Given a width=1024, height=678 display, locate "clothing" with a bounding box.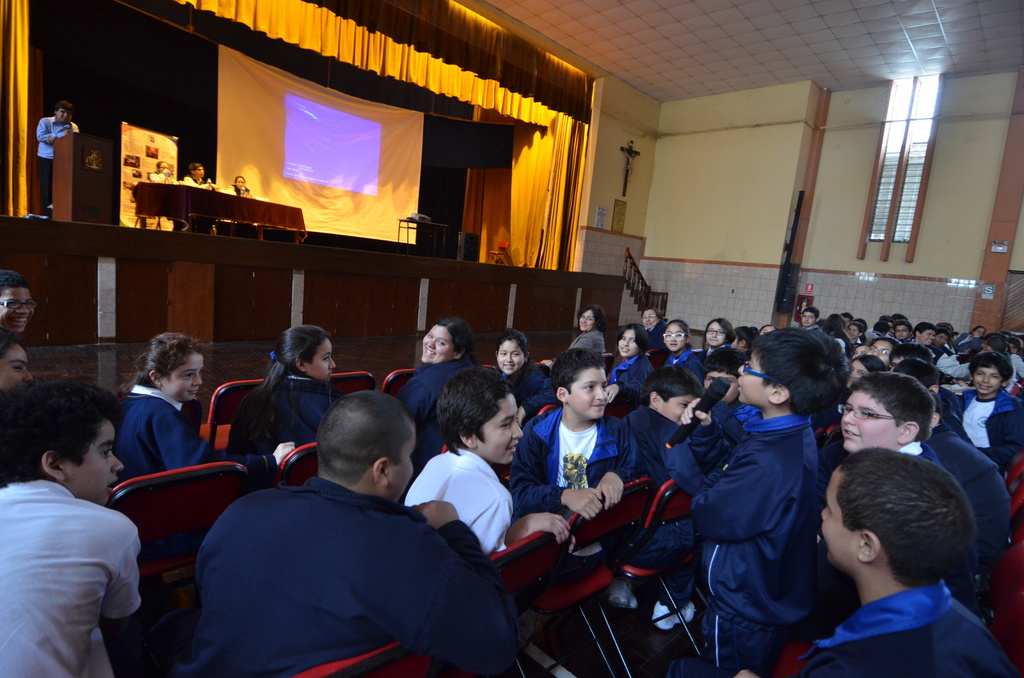
Located: x1=660, y1=350, x2=706, y2=382.
